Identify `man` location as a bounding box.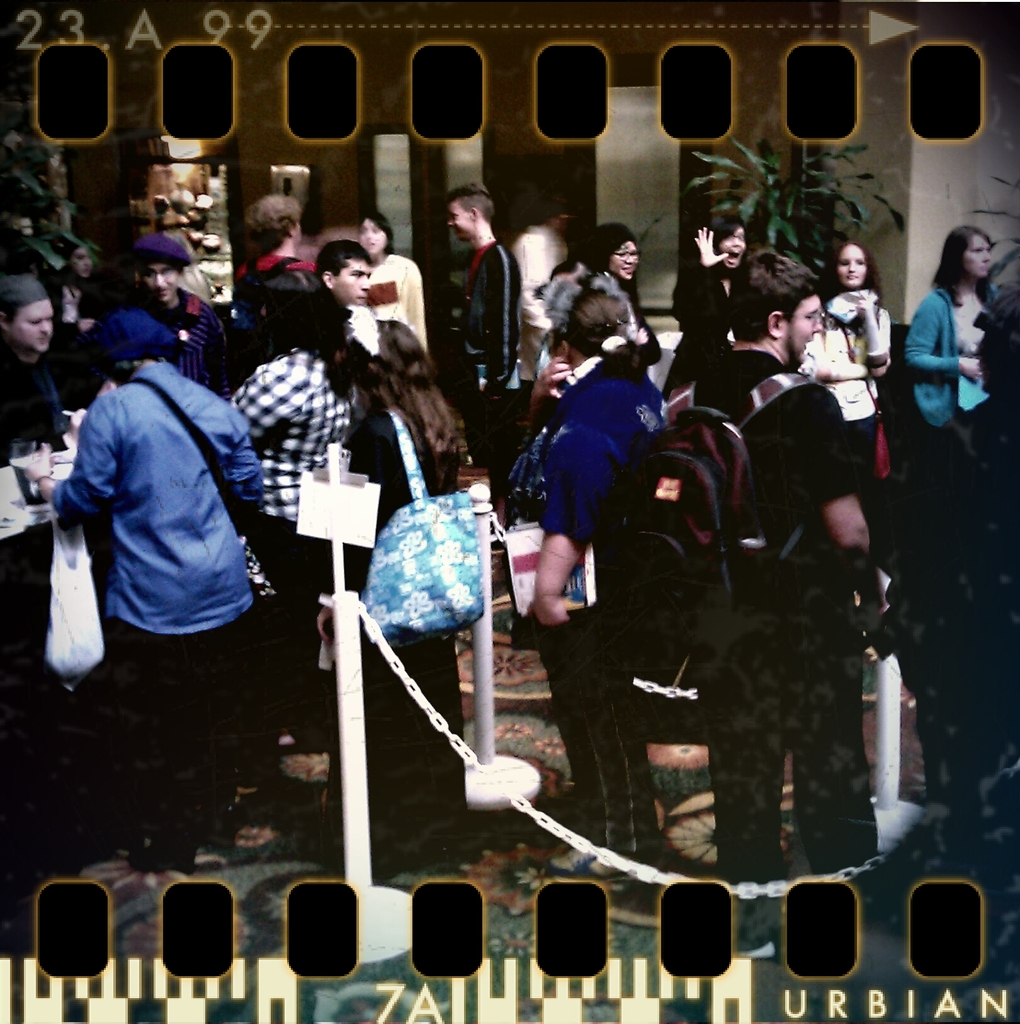
select_region(90, 232, 240, 399).
